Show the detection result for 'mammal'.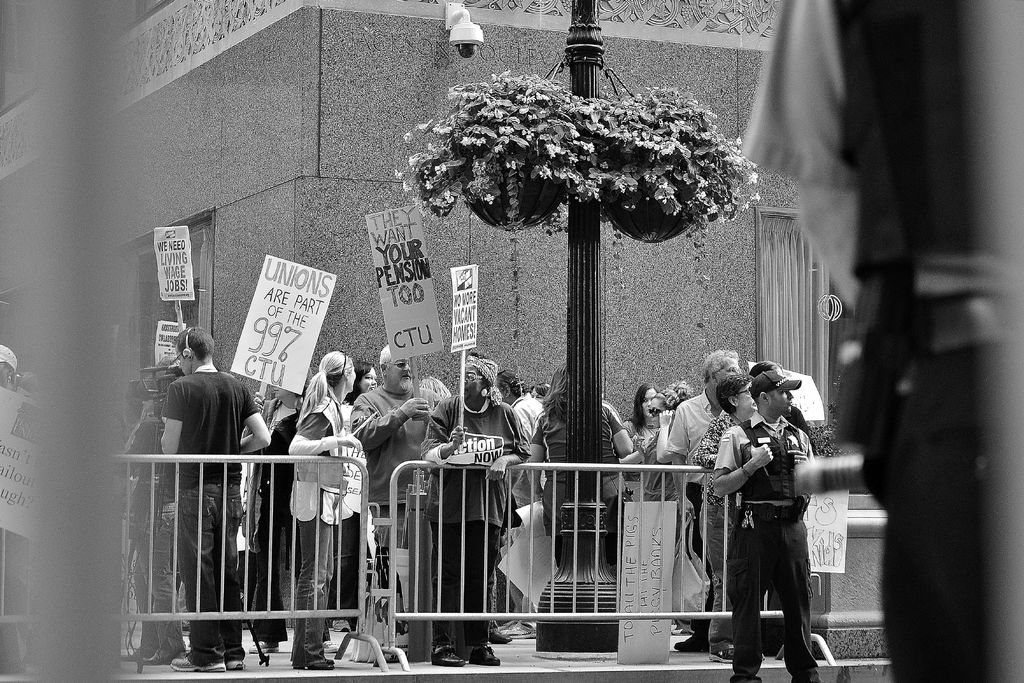
[x1=698, y1=377, x2=762, y2=641].
